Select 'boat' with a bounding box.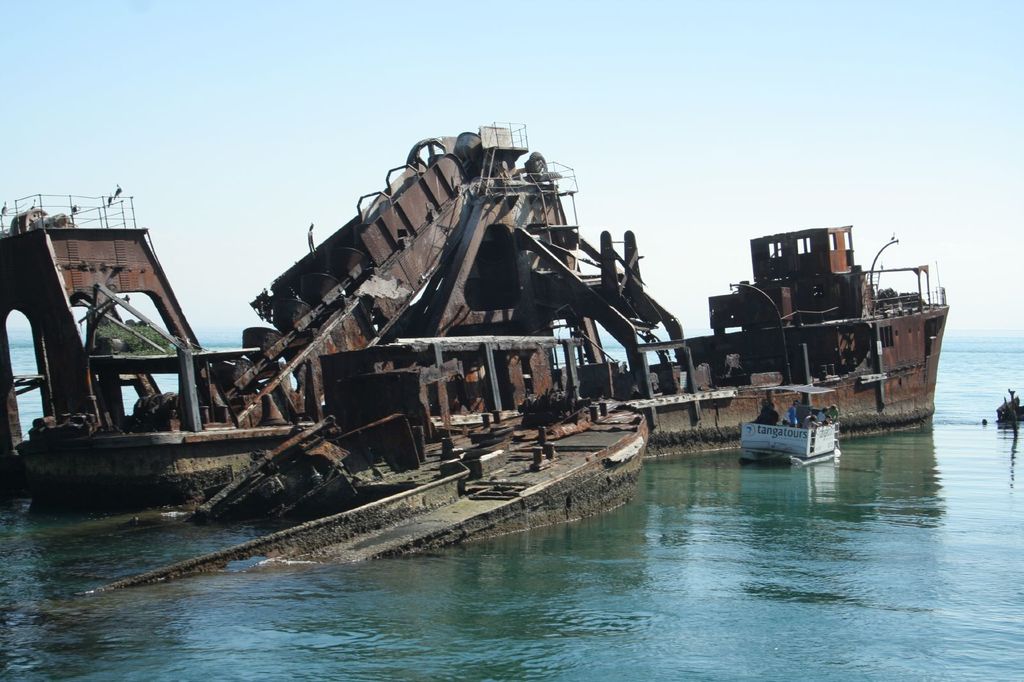
742 397 853 461.
